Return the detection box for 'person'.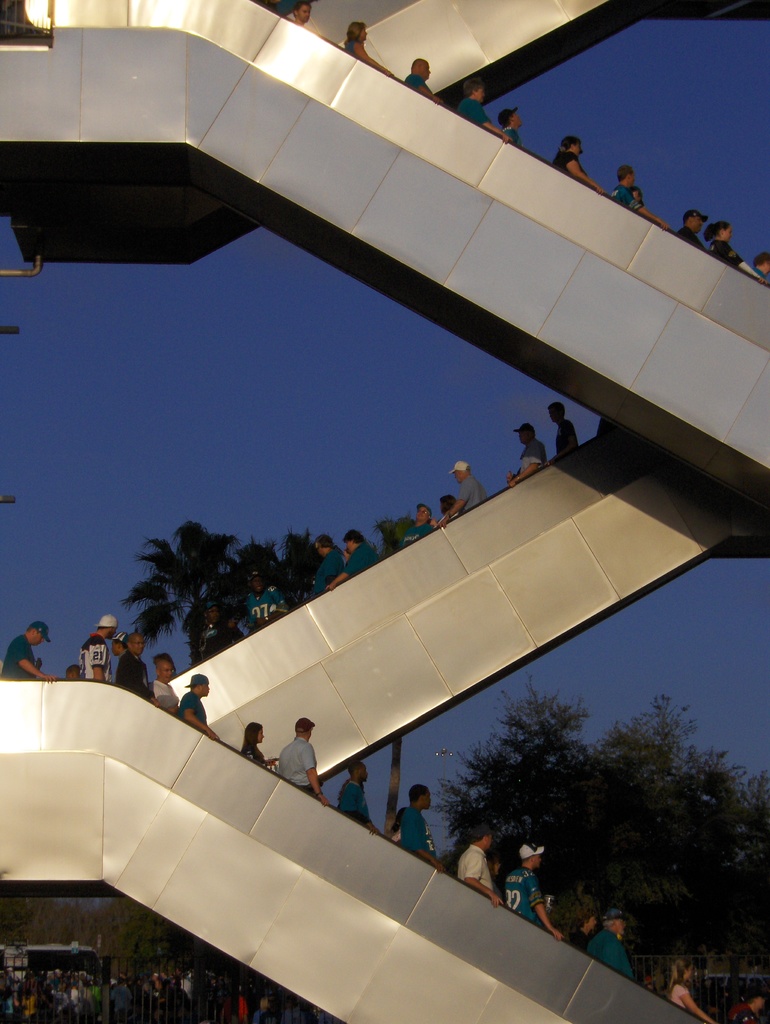
278,712,333,806.
